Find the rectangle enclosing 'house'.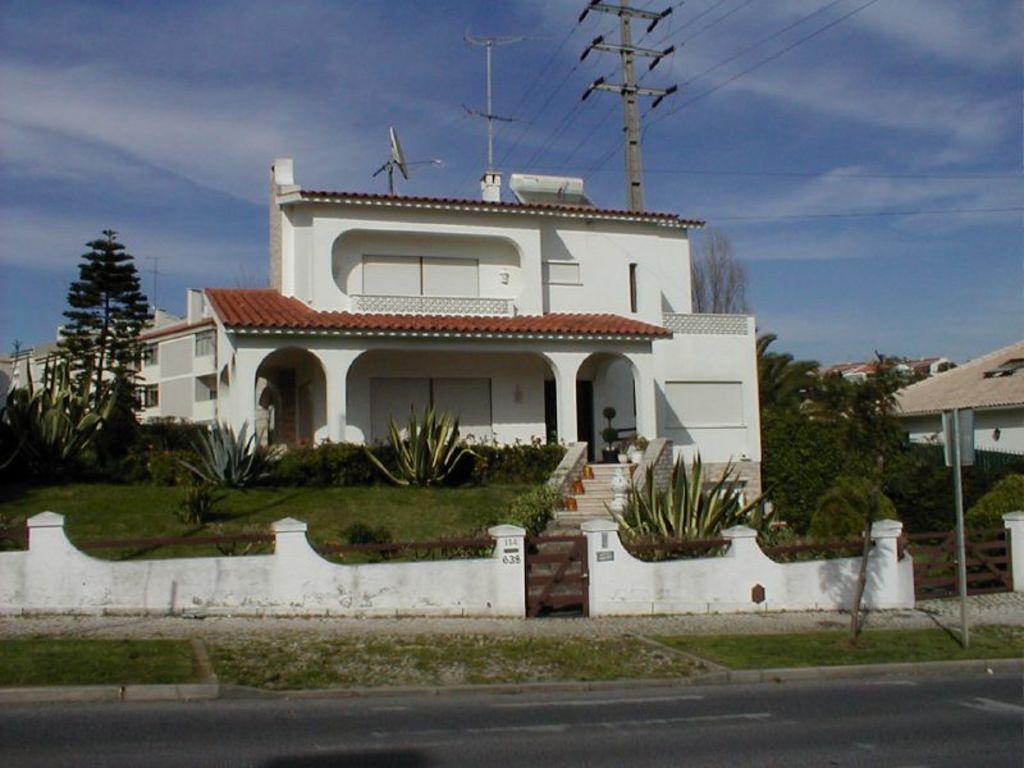
{"x1": 869, "y1": 330, "x2": 1023, "y2": 466}.
